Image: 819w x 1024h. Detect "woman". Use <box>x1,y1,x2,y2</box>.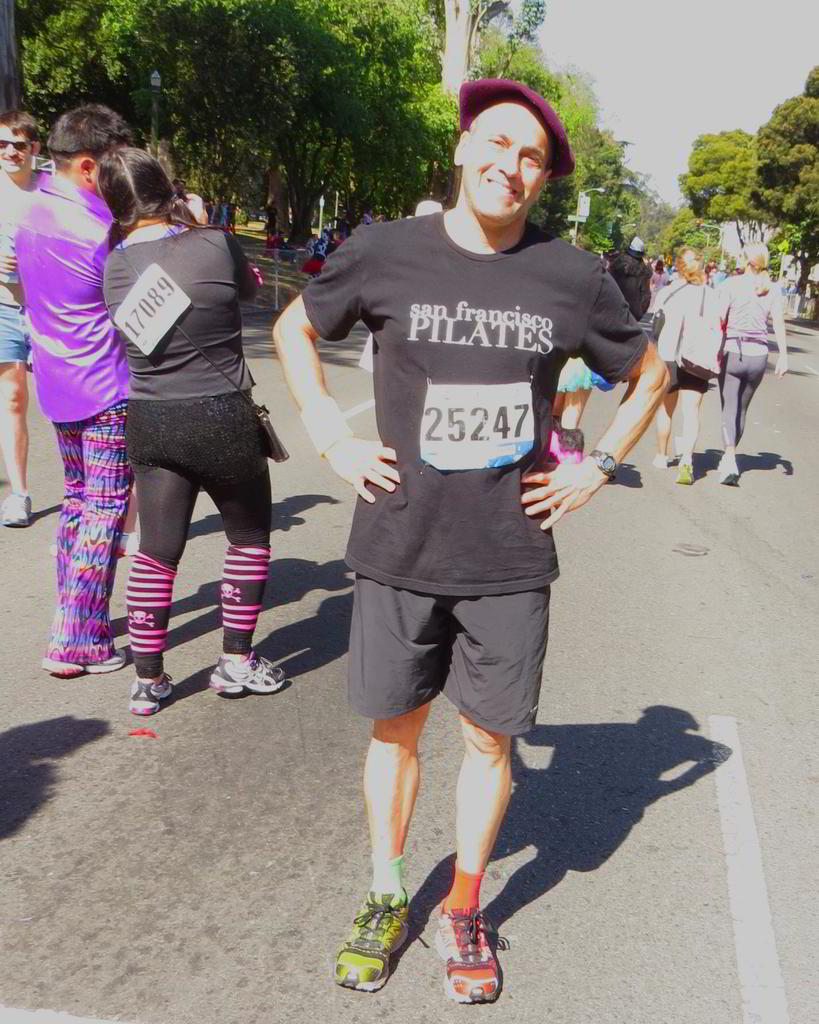
<box>715,239,790,481</box>.
